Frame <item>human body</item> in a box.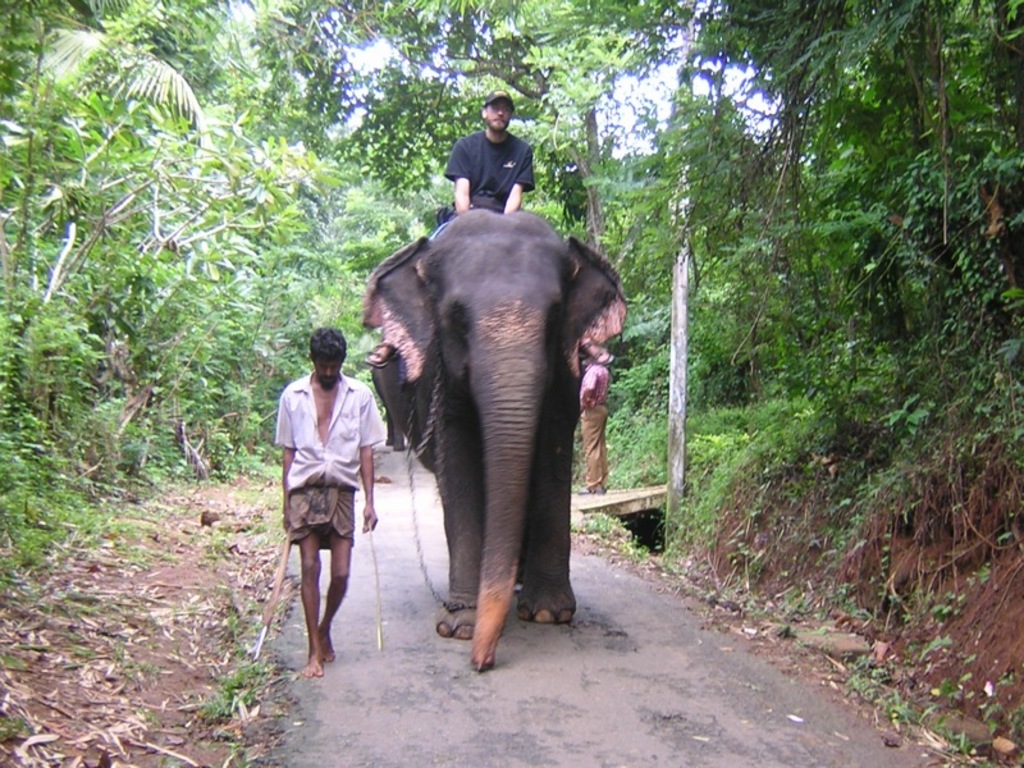
271, 324, 388, 681.
